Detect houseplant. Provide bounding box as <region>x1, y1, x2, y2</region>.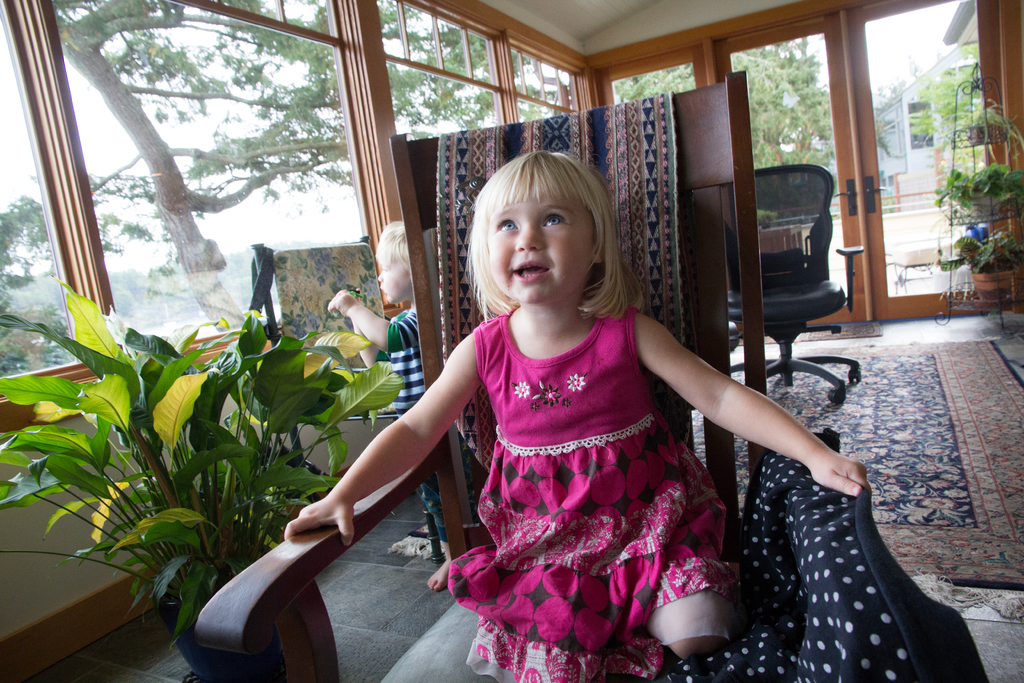
<region>927, 163, 1023, 223</region>.
